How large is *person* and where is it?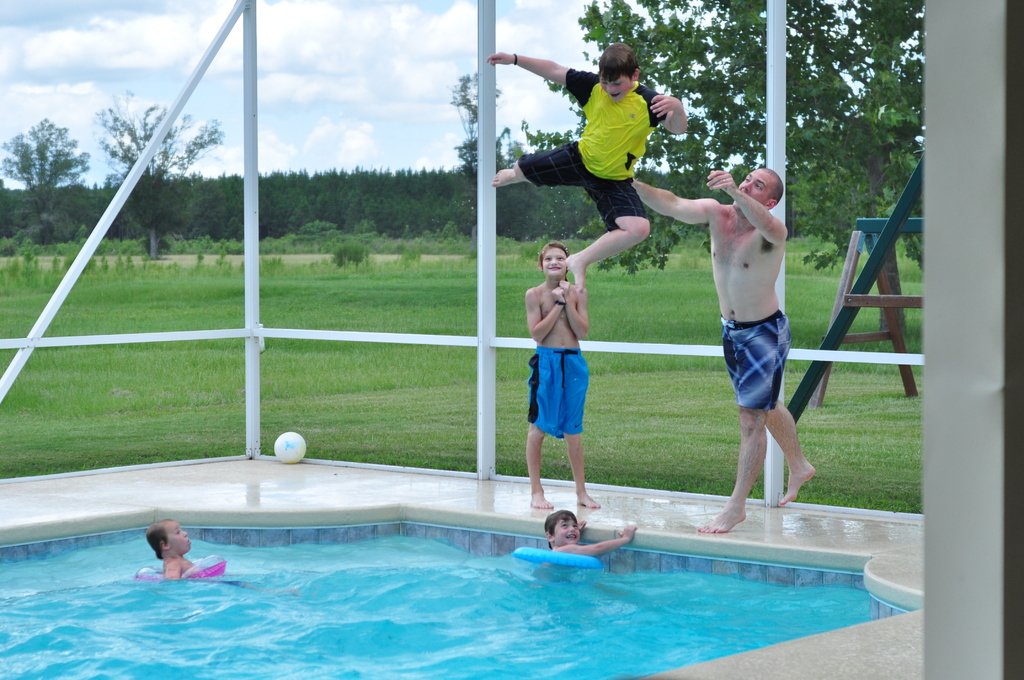
Bounding box: [left=528, top=212, right=610, bottom=524].
